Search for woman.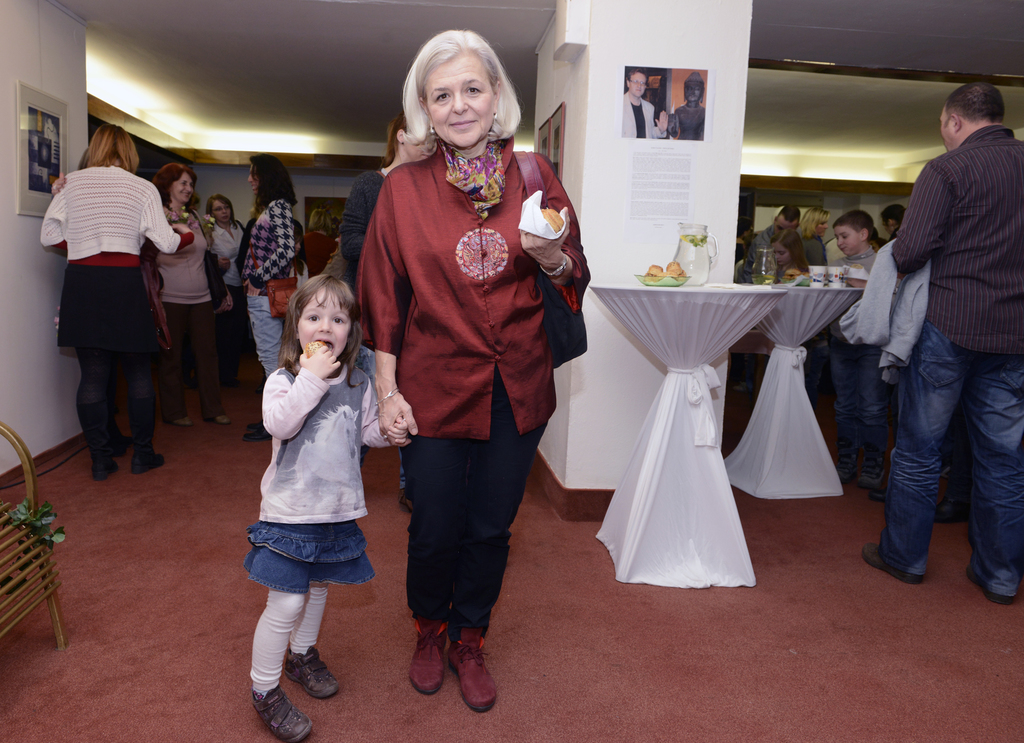
Found at crop(881, 205, 904, 238).
